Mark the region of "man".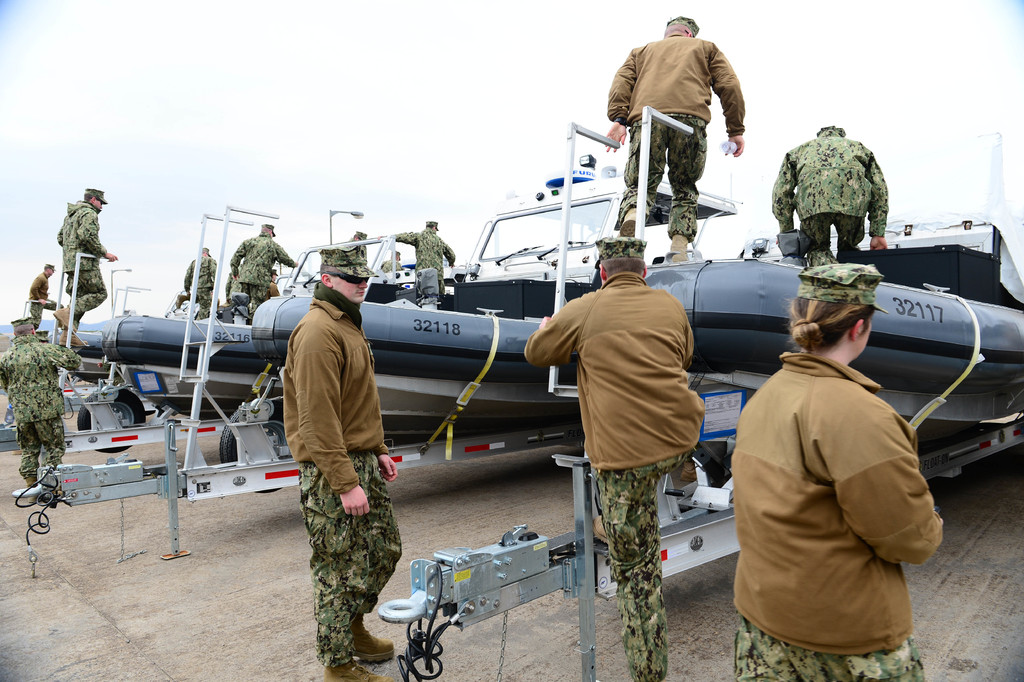
Region: detection(232, 225, 294, 309).
